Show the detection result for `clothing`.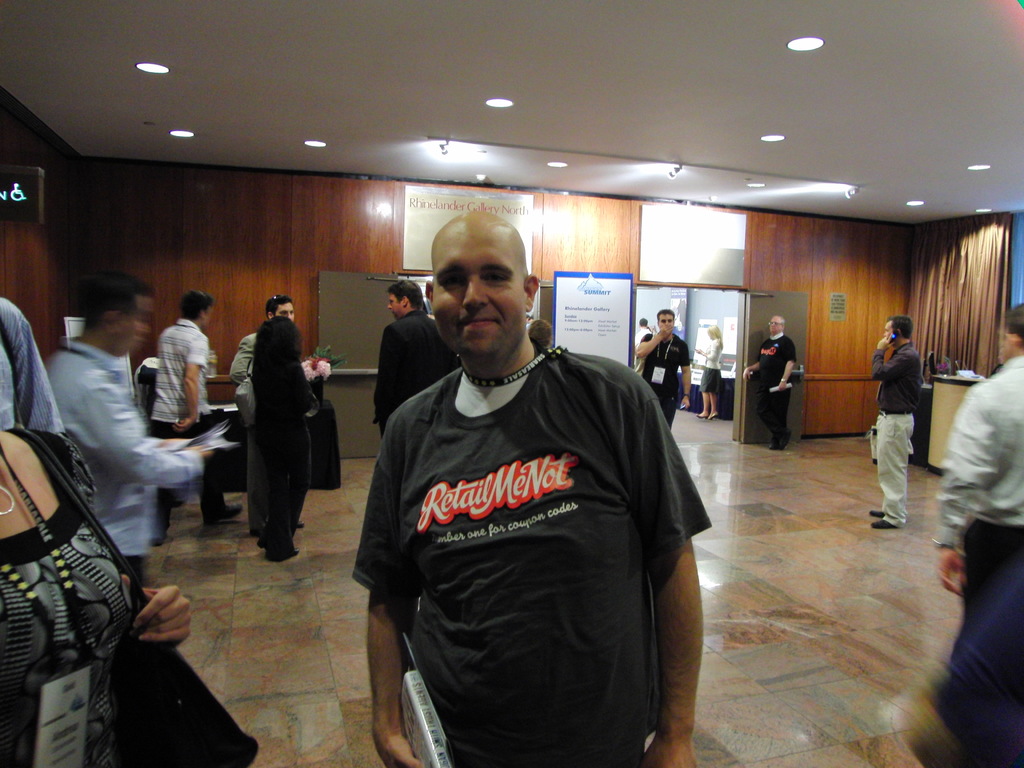
940/356/1023/655.
